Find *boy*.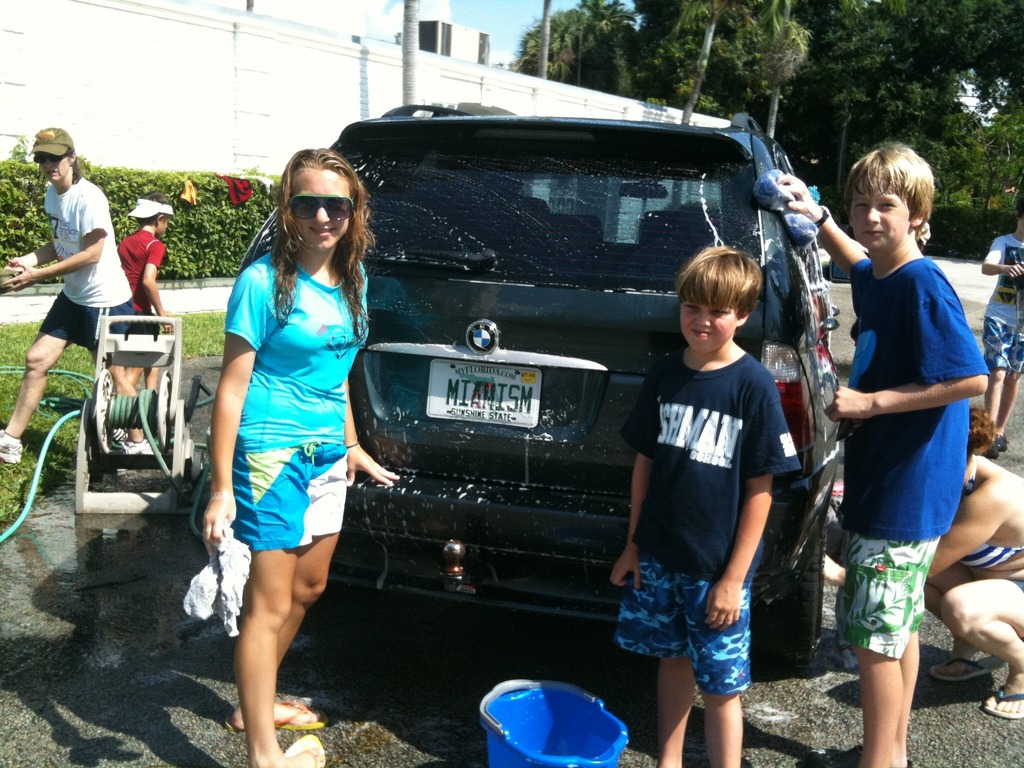
bbox=[762, 144, 984, 767].
